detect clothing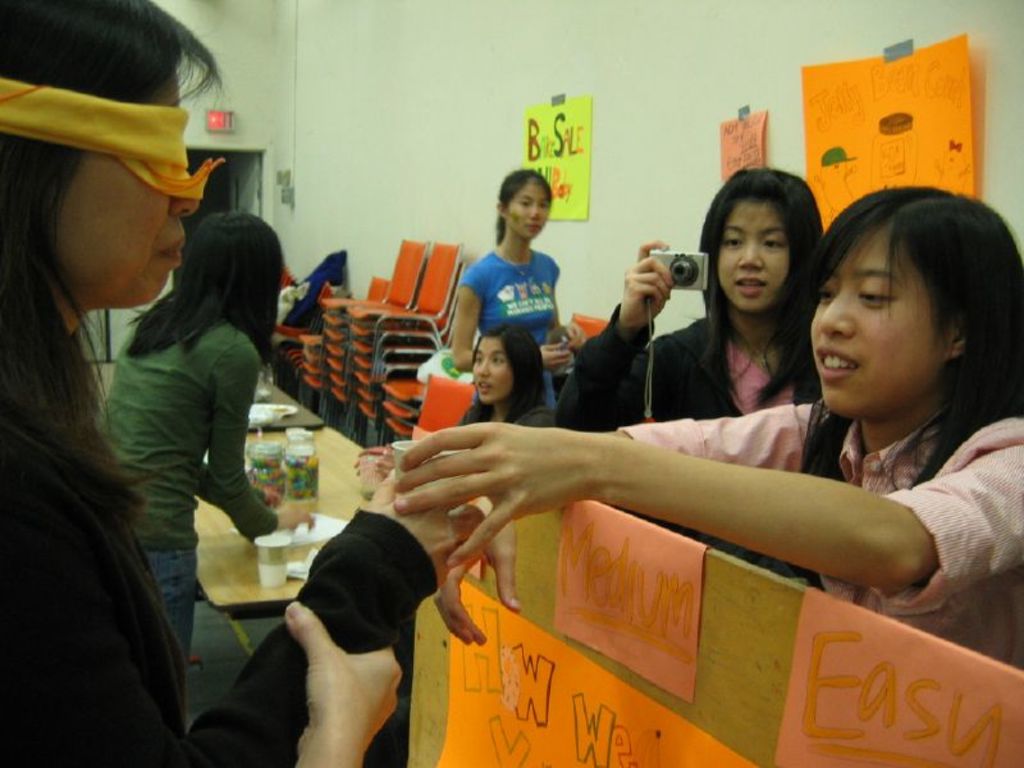
<bbox>461, 256, 567, 343</bbox>
